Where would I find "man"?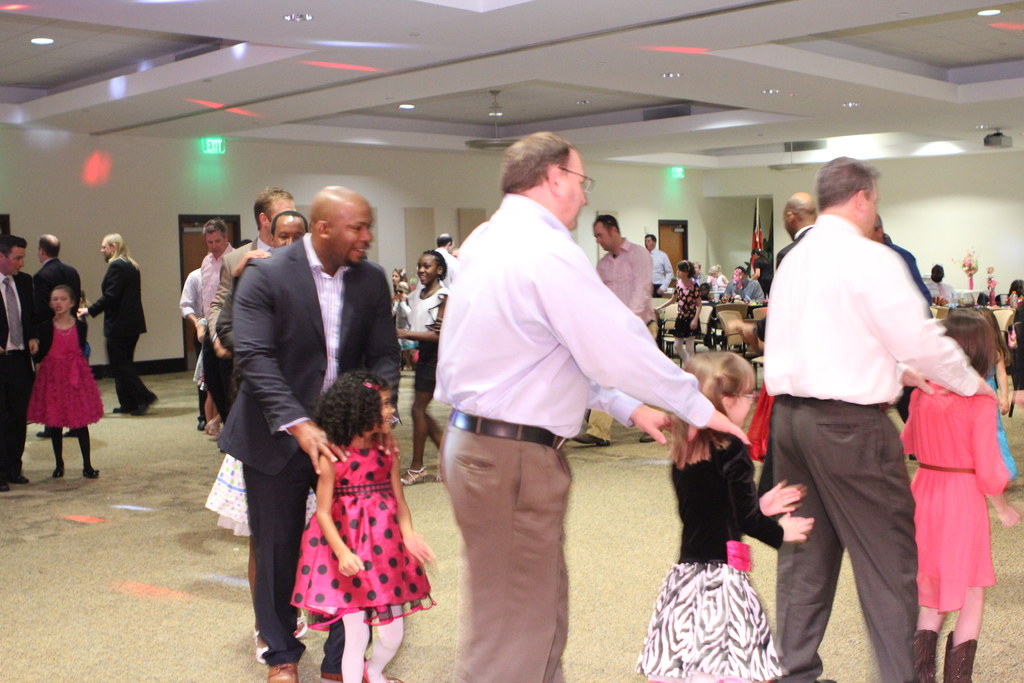
At locate(0, 231, 53, 489).
